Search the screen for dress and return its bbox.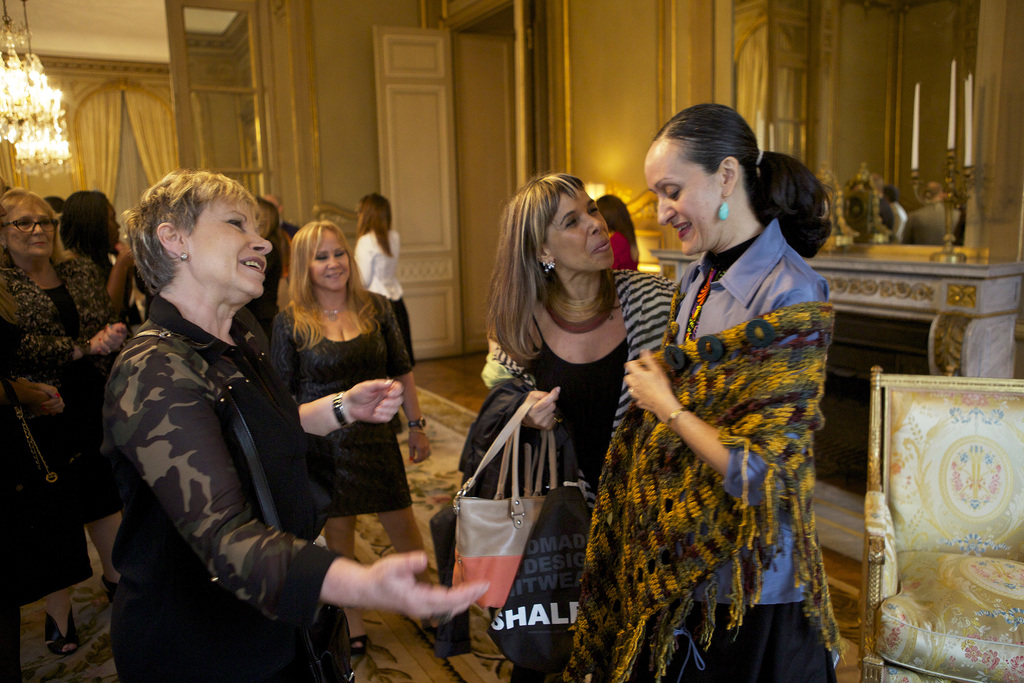
Found: box=[268, 295, 417, 518].
